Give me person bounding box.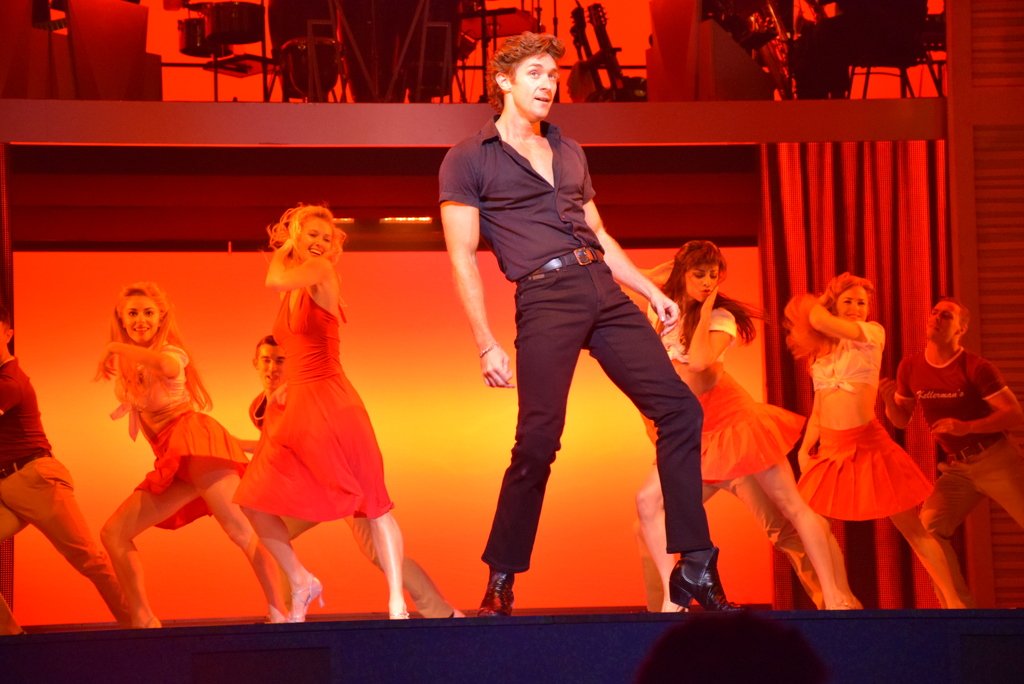
detection(232, 326, 465, 629).
